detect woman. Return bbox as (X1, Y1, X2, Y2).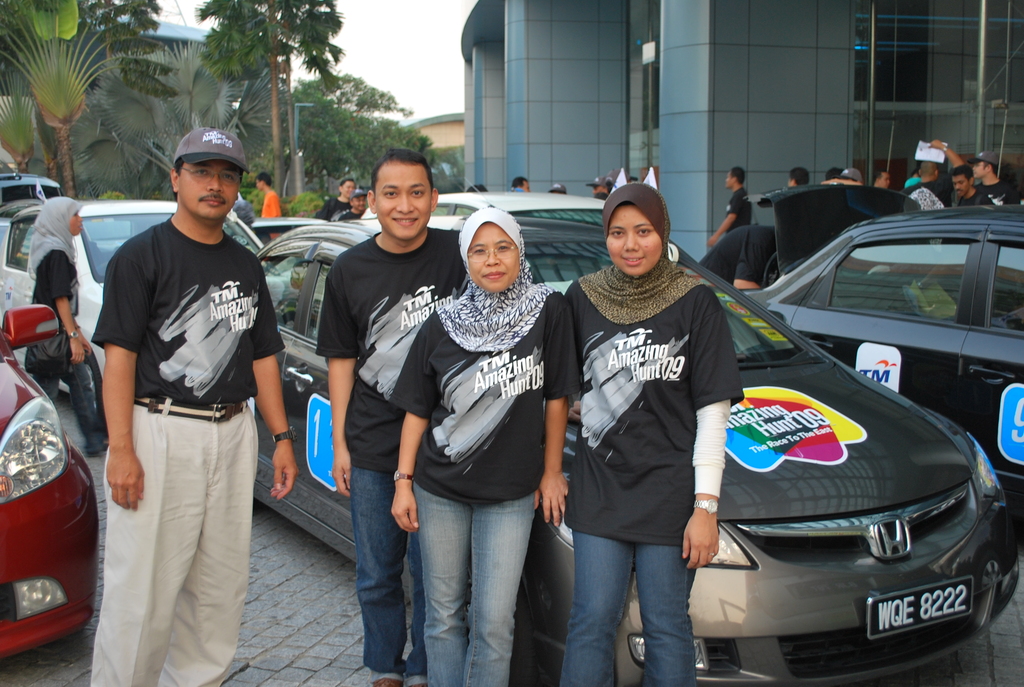
(554, 170, 736, 686).
